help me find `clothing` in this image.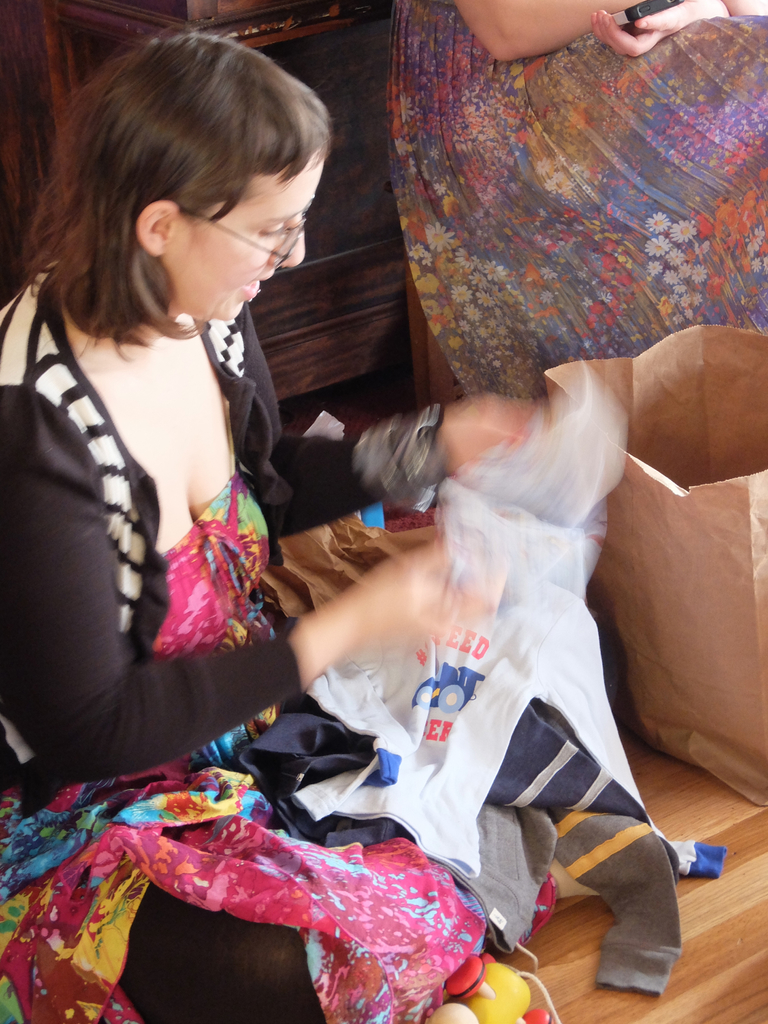
Found it: box=[0, 259, 557, 1023].
